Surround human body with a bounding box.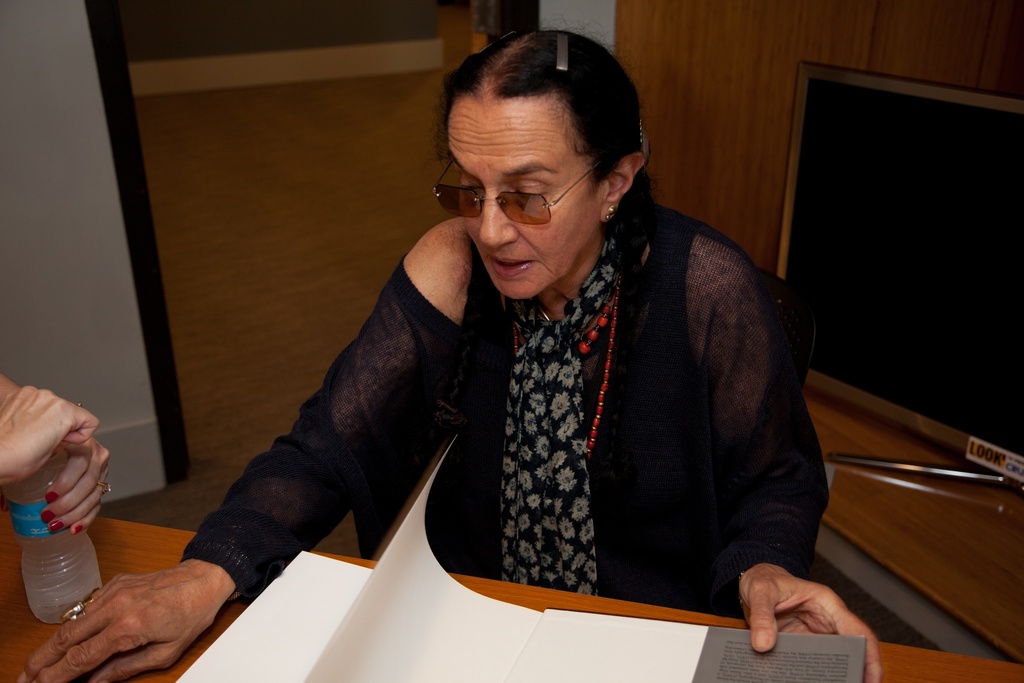
20:13:881:682.
